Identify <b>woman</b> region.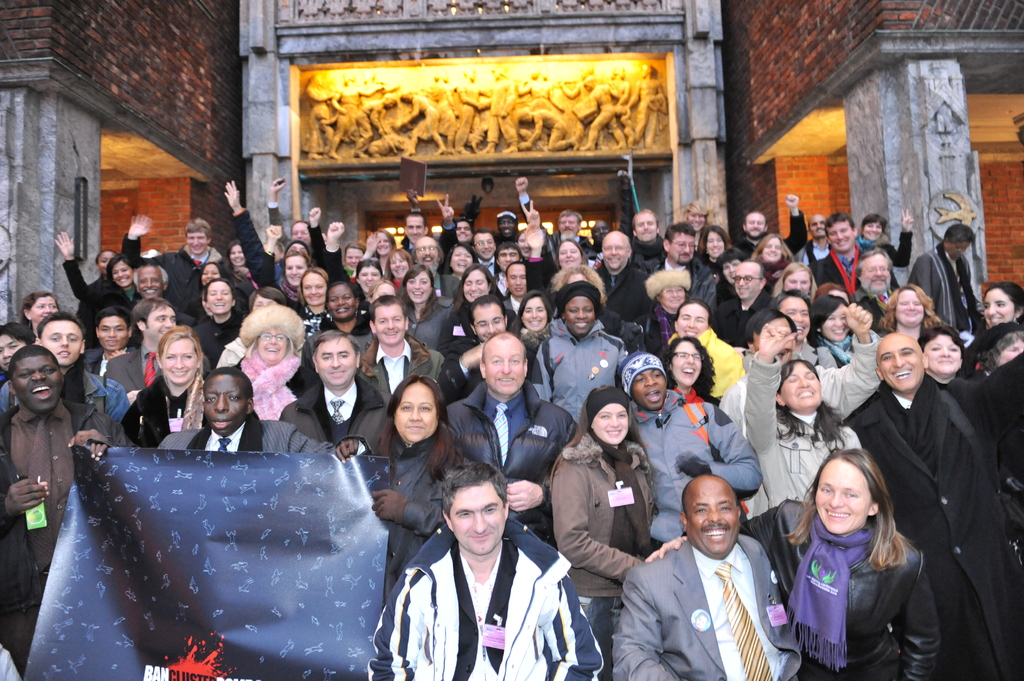
Region: pyautogui.locateOnScreen(699, 215, 734, 264).
